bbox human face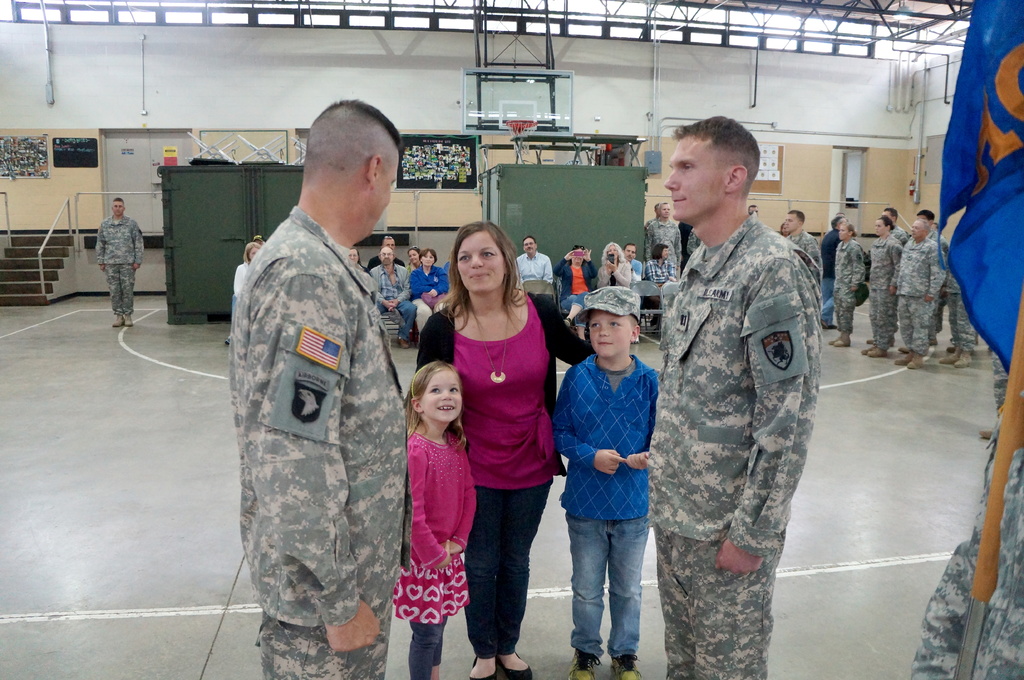
detection(586, 306, 628, 359)
